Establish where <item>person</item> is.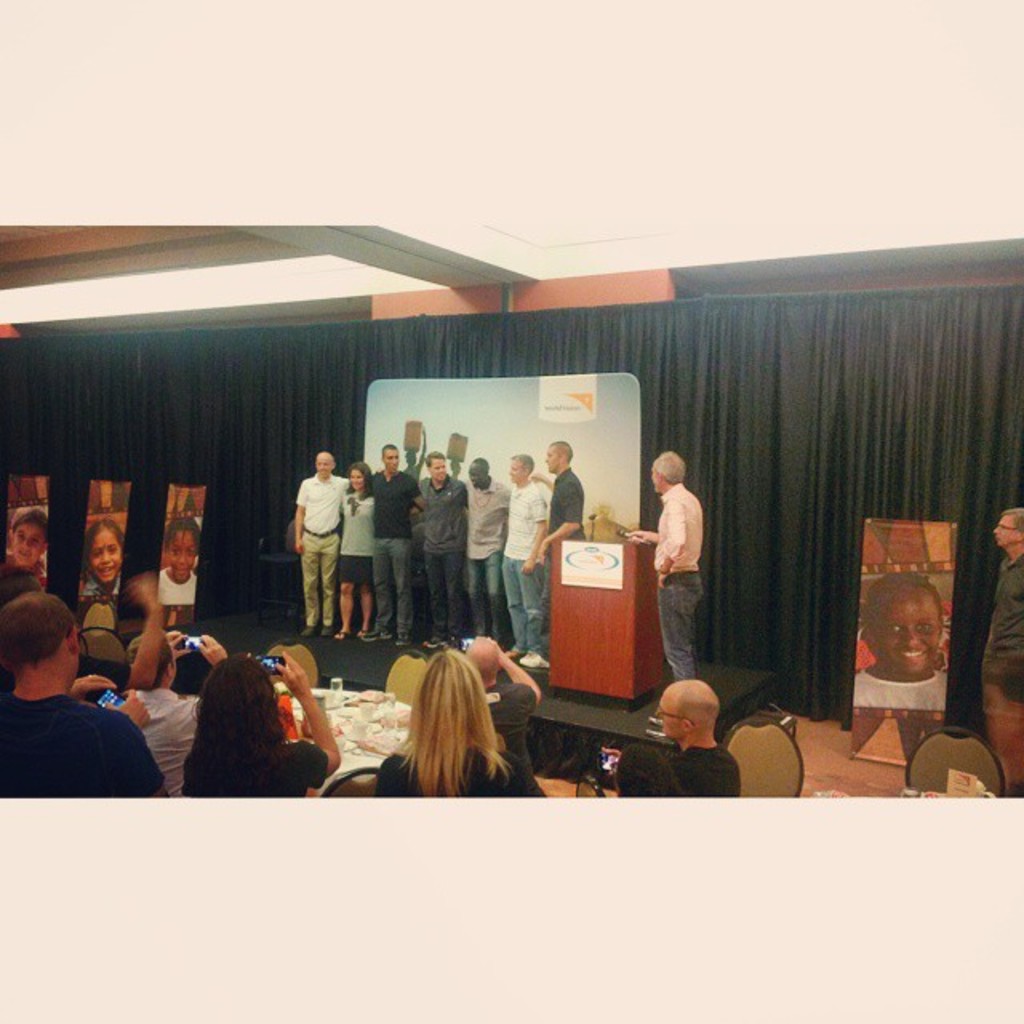
Established at rect(464, 451, 512, 651).
